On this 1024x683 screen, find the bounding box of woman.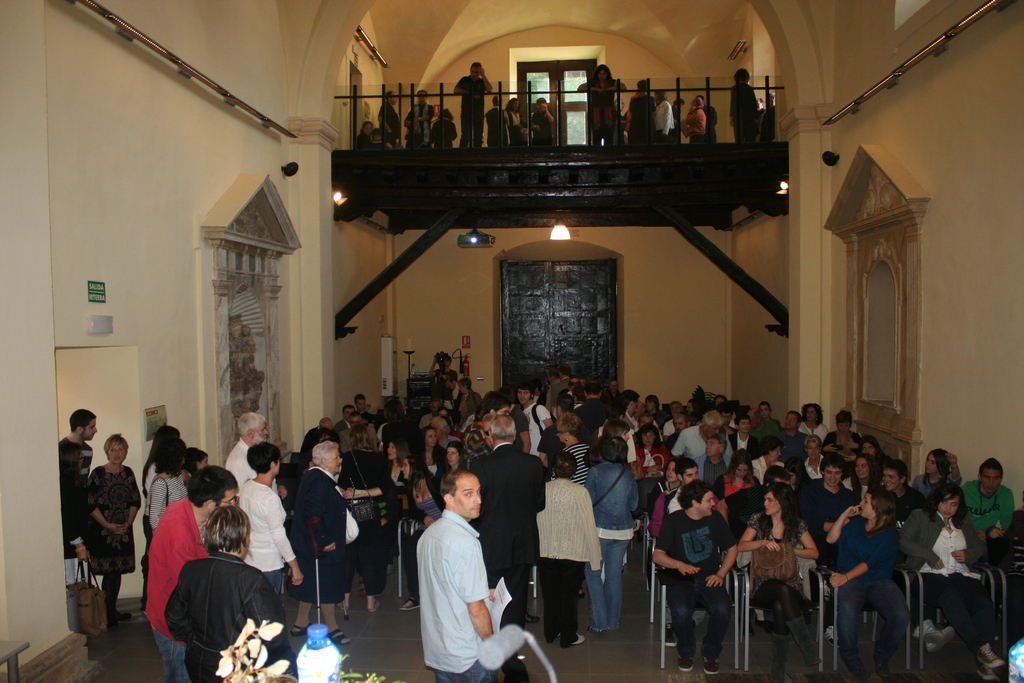
Bounding box: bbox=[239, 443, 307, 596].
